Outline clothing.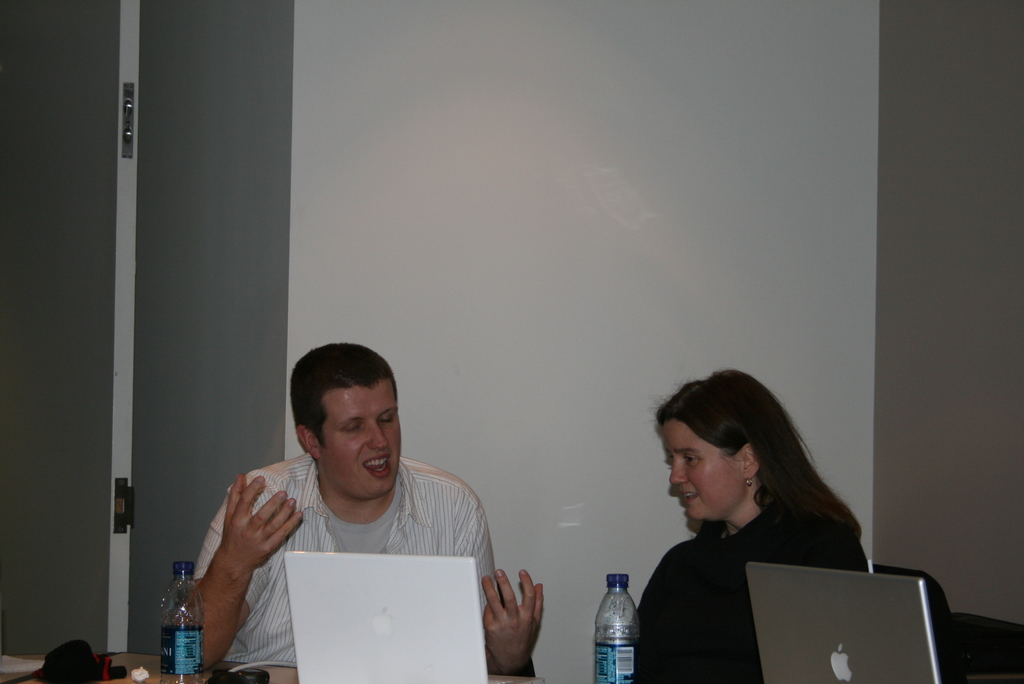
Outline: region(639, 498, 883, 682).
